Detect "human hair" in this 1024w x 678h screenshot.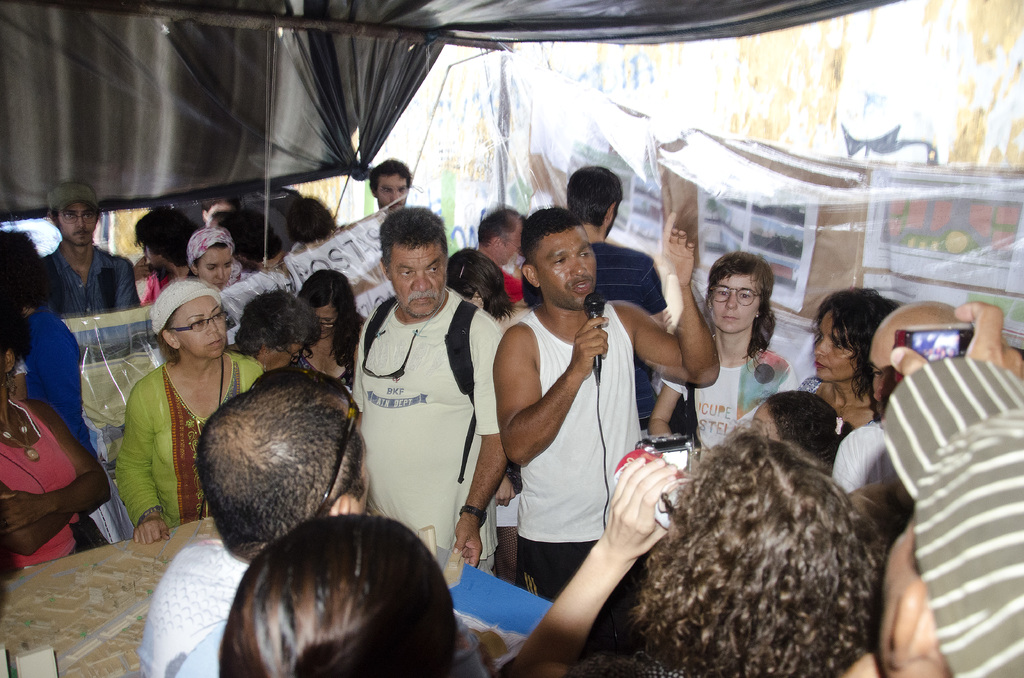
Detection: 521,205,584,298.
